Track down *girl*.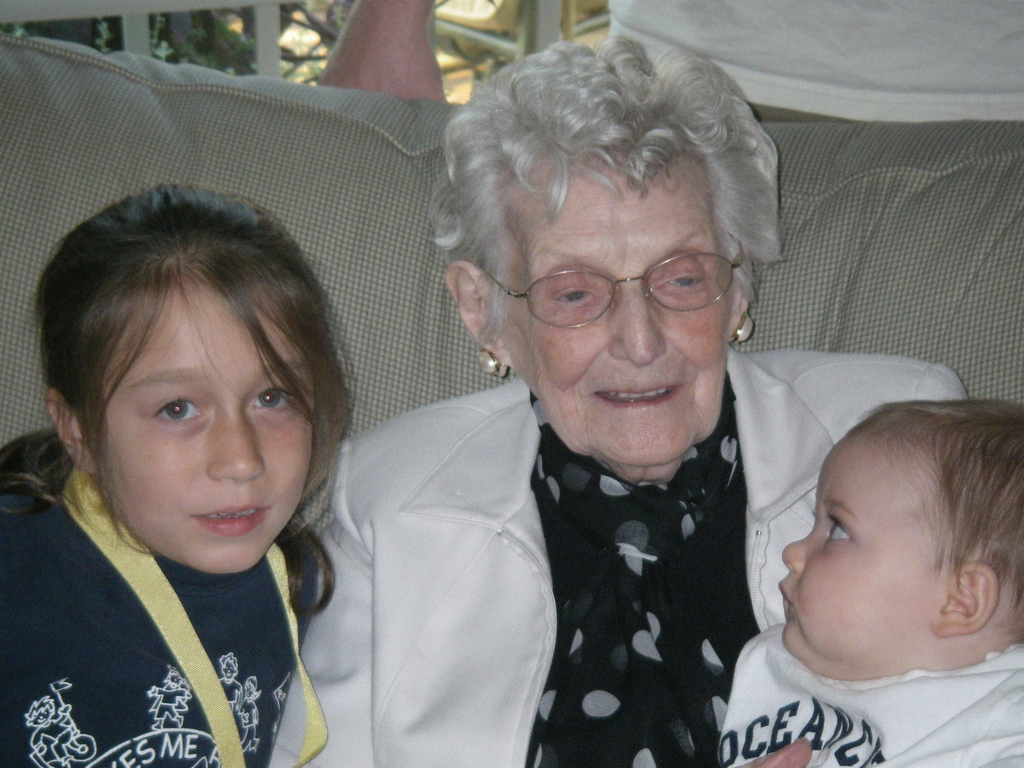
Tracked to bbox(0, 184, 364, 767).
